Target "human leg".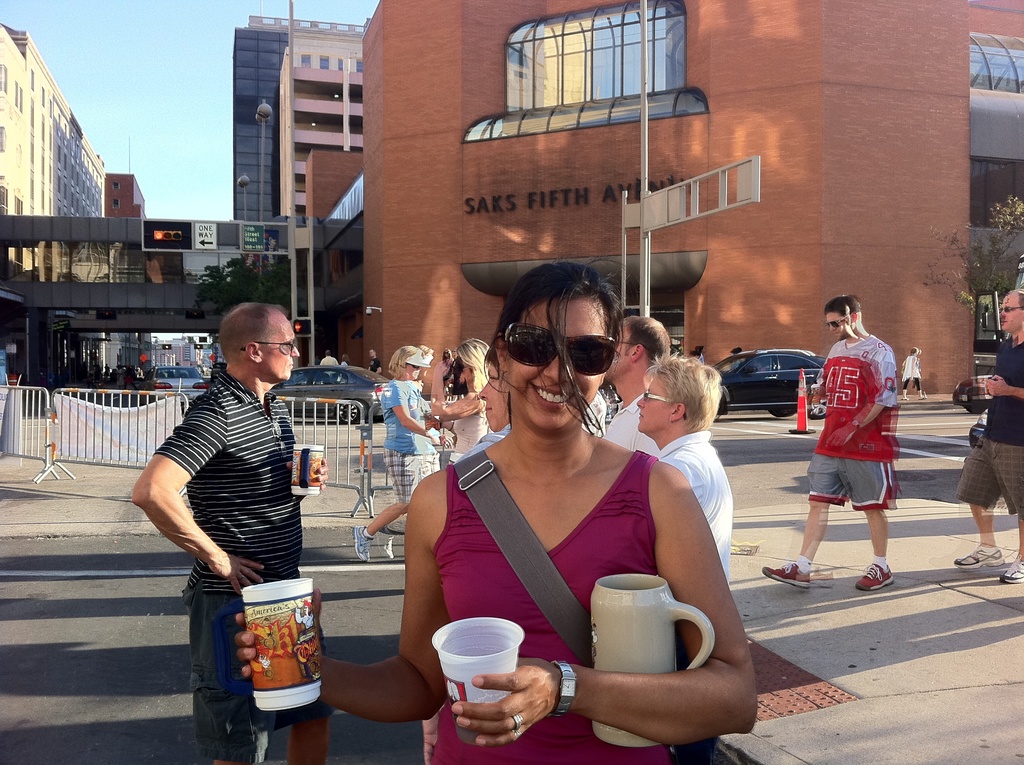
Target region: [left=351, top=433, right=424, bottom=561].
